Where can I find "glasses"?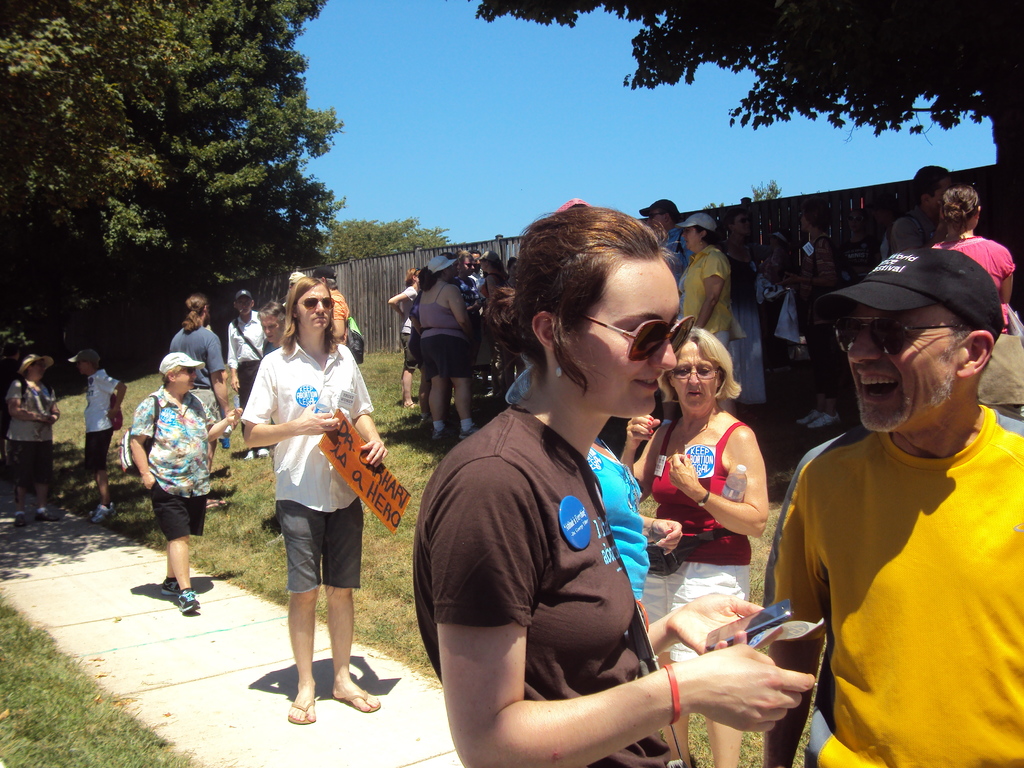
You can find it at [x1=167, y1=363, x2=201, y2=378].
